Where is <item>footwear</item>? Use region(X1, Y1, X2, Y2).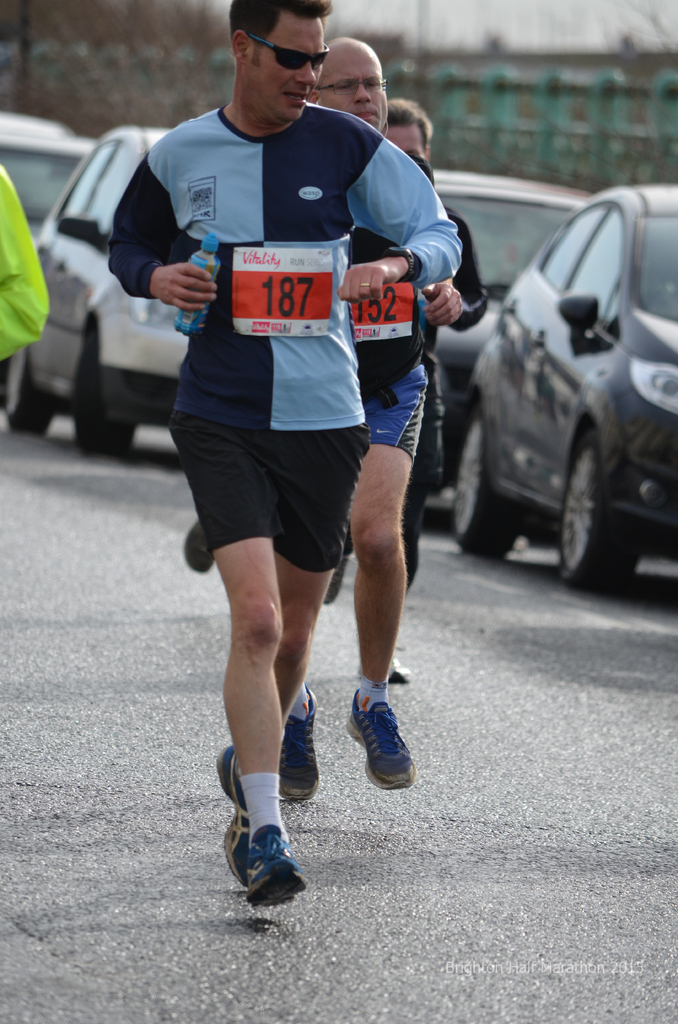
region(185, 522, 213, 575).
